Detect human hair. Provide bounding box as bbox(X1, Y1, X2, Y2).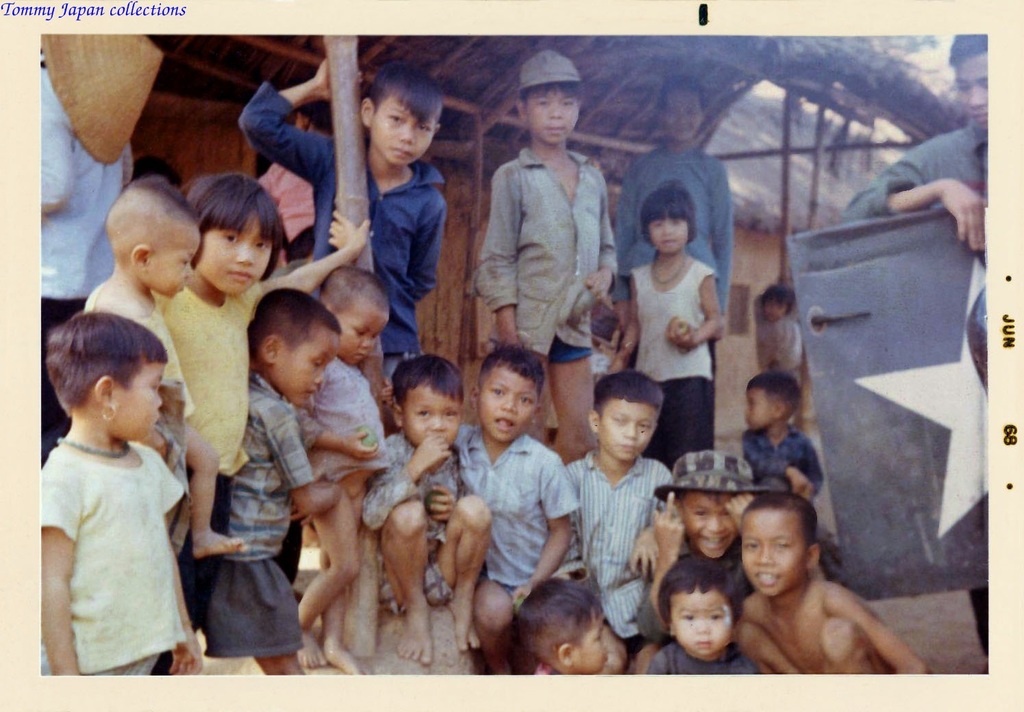
bbox(478, 341, 546, 398).
